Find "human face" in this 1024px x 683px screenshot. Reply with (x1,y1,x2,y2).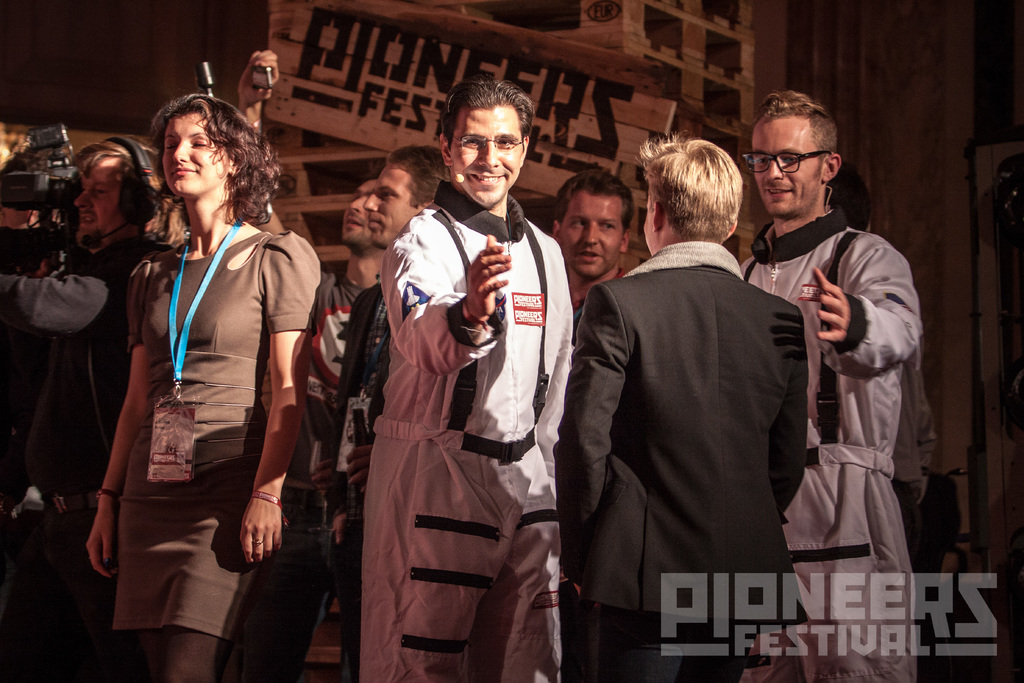
(449,110,526,205).
